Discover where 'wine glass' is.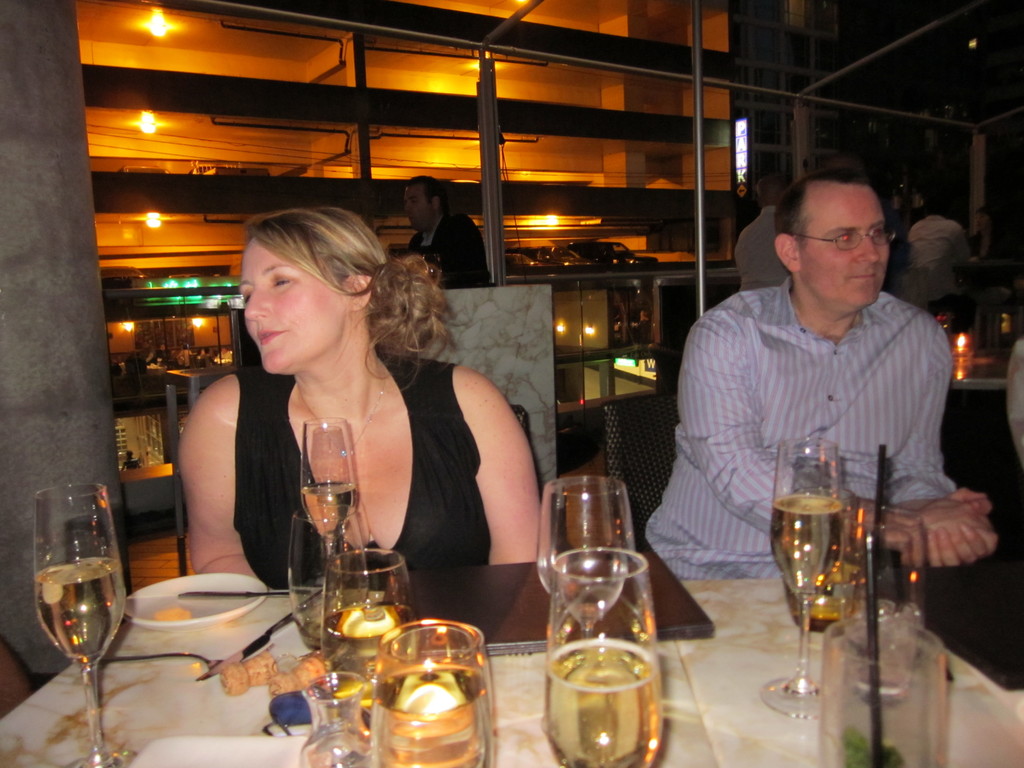
Discovered at 759,437,848,723.
